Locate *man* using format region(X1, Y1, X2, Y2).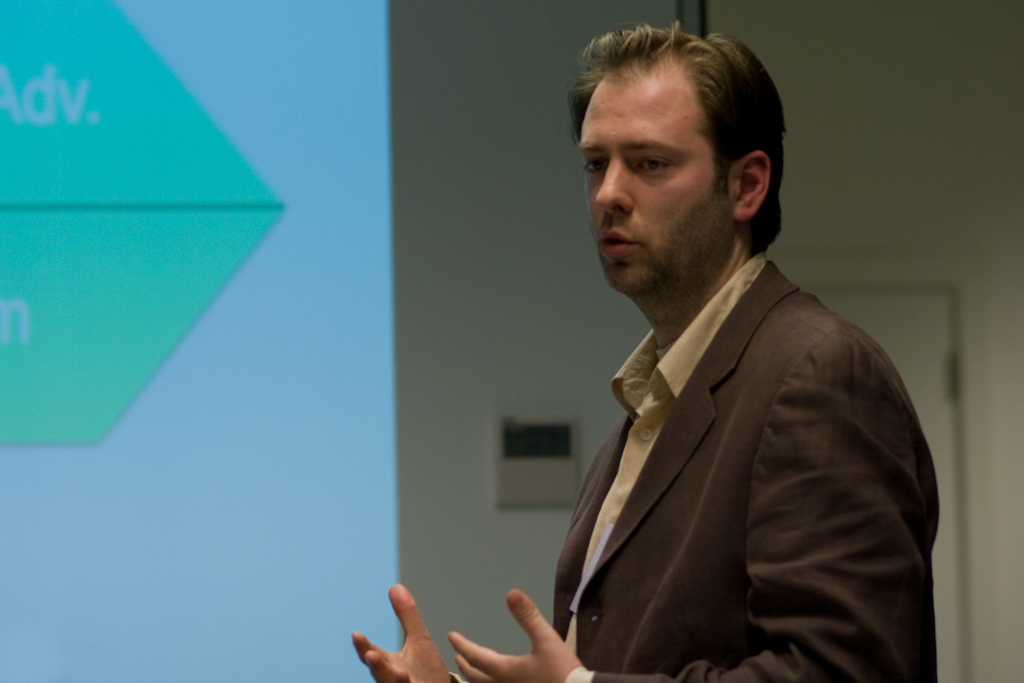
region(504, 26, 943, 681).
